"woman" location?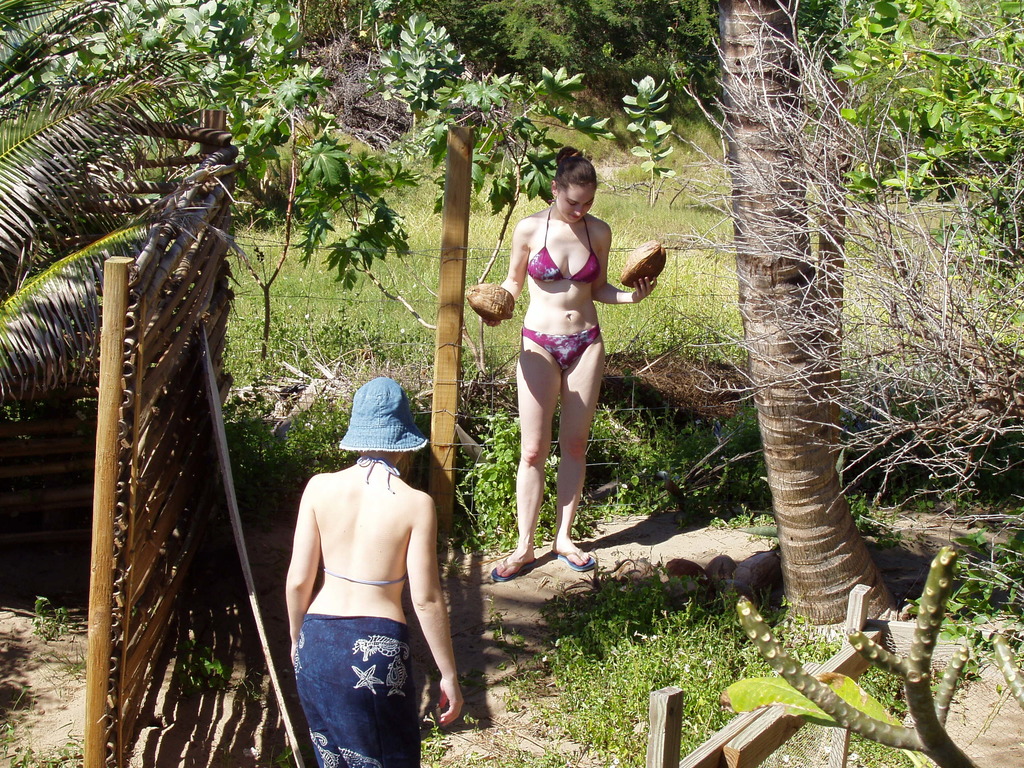
bbox=[281, 374, 465, 767]
